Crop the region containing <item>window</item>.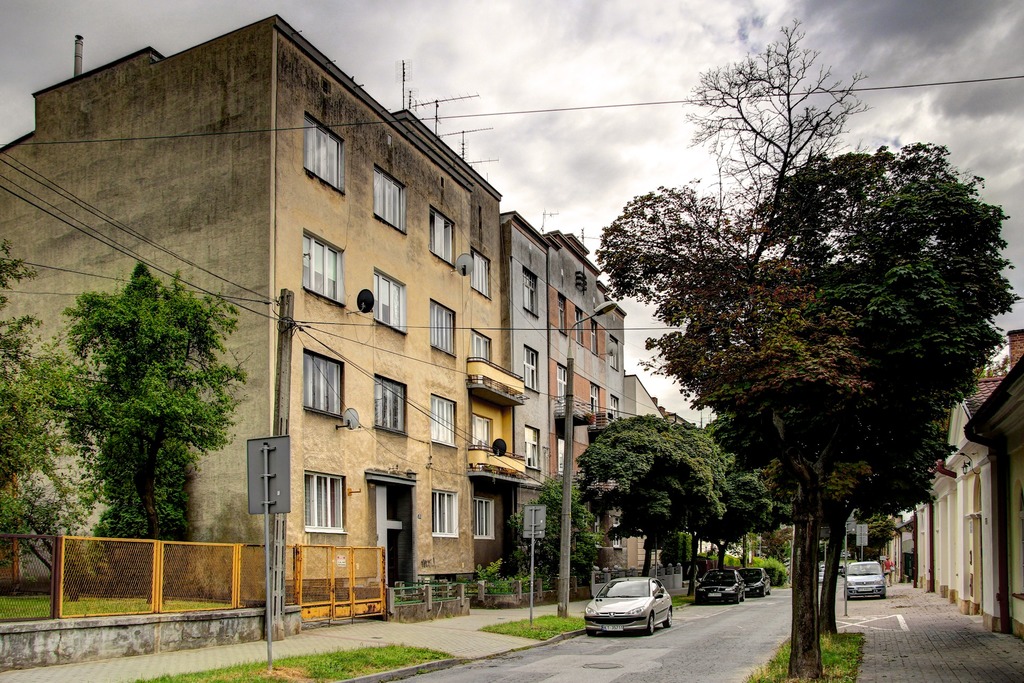
Crop region: pyautogui.locateOnScreen(431, 391, 458, 447).
